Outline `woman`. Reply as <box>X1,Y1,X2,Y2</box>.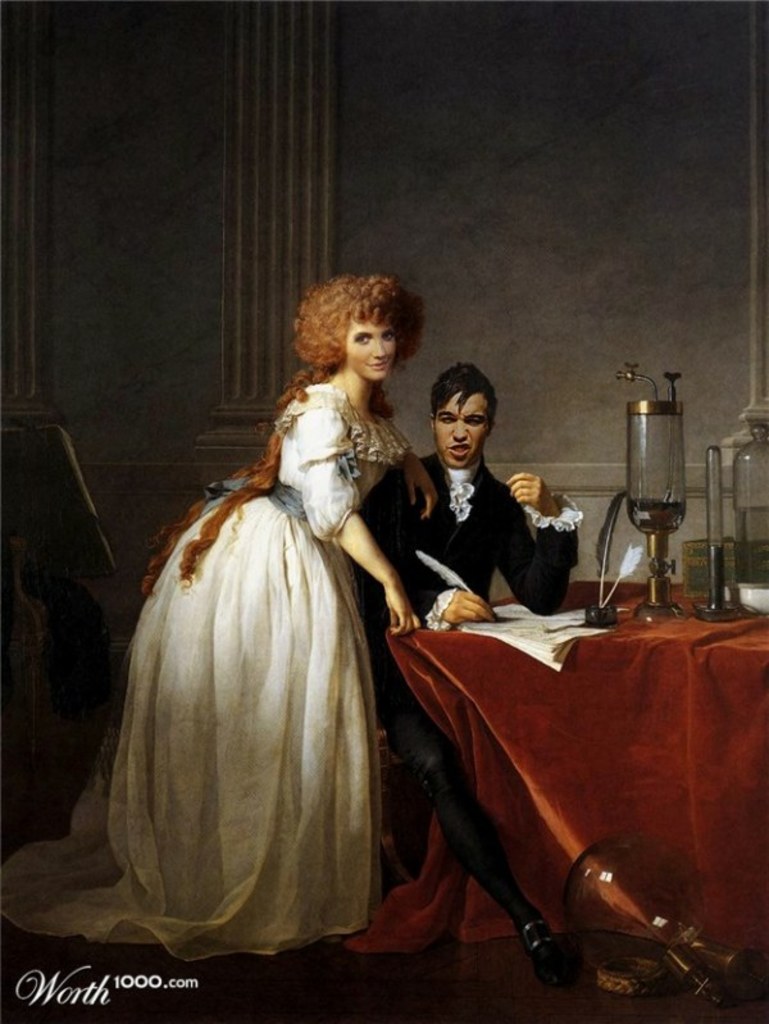
<box>0,279,438,965</box>.
